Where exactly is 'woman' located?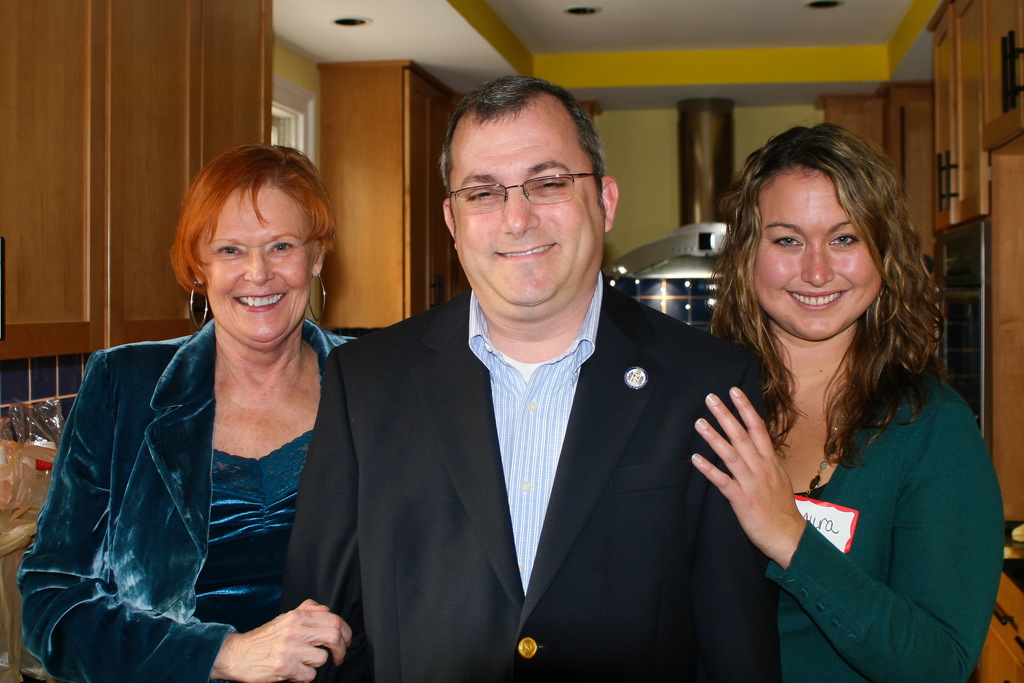
Its bounding box is {"x1": 19, "y1": 145, "x2": 359, "y2": 682}.
